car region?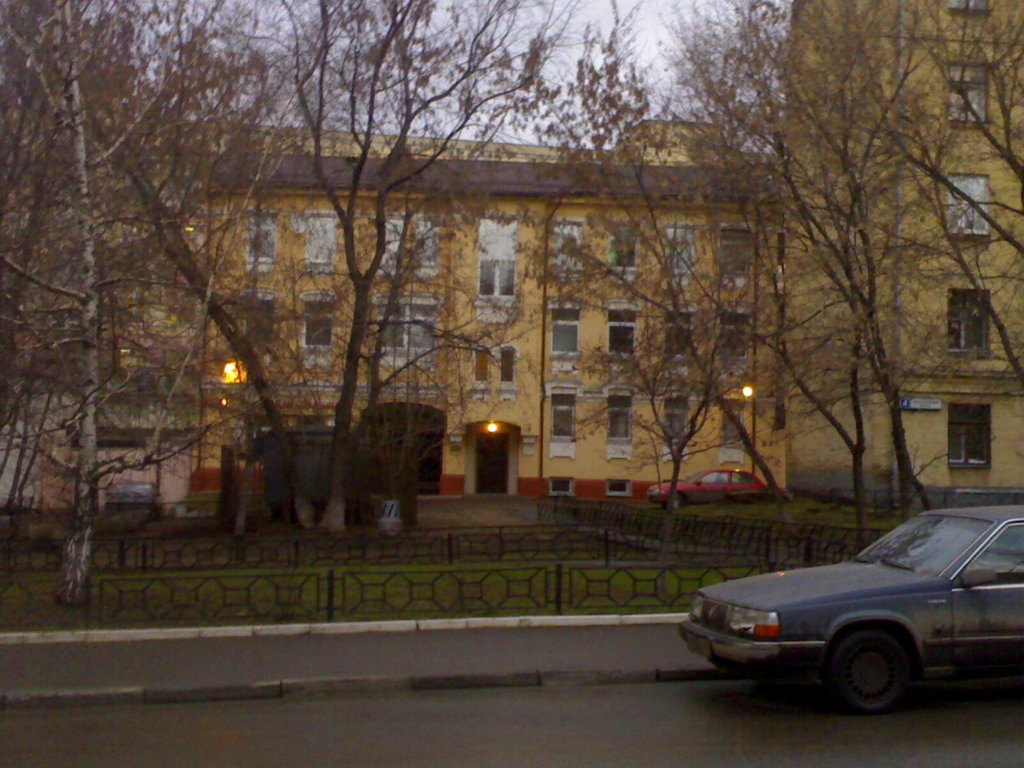
x1=644, y1=470, x2=782, y2=512
